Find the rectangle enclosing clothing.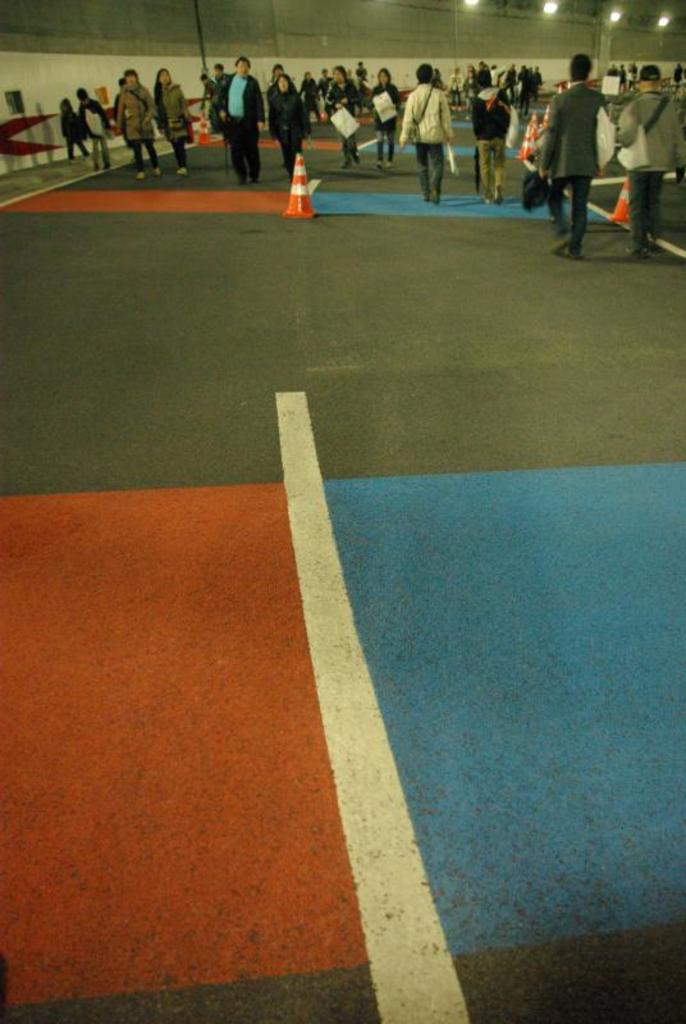
<region>155, 74, 189, 164</region>.
